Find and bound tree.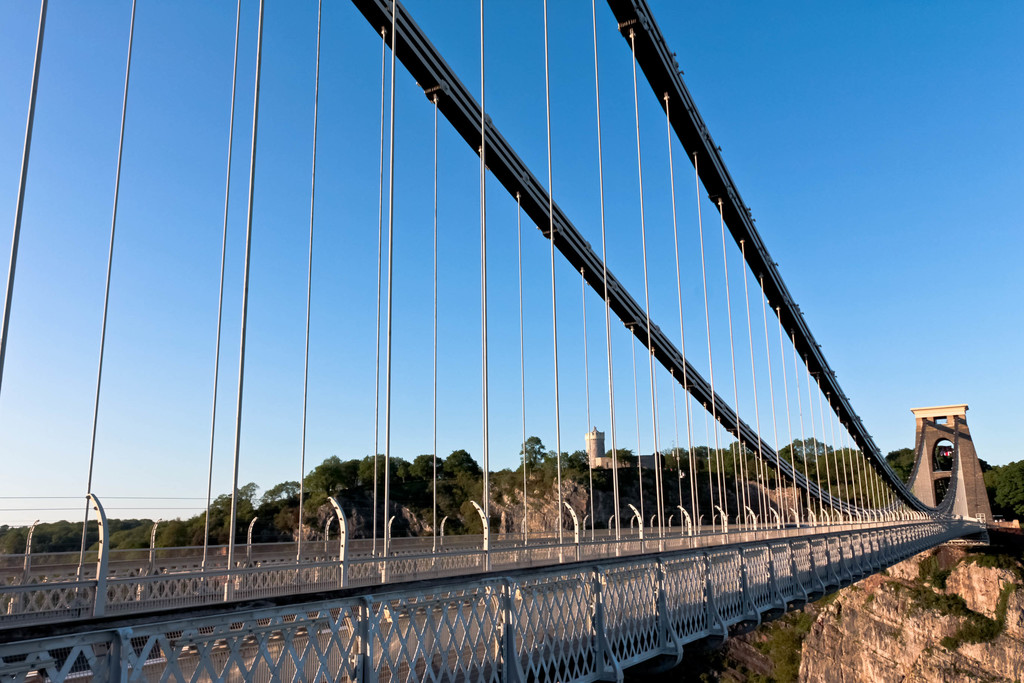
Bound: bbox=[307, 463, 333, 498].
